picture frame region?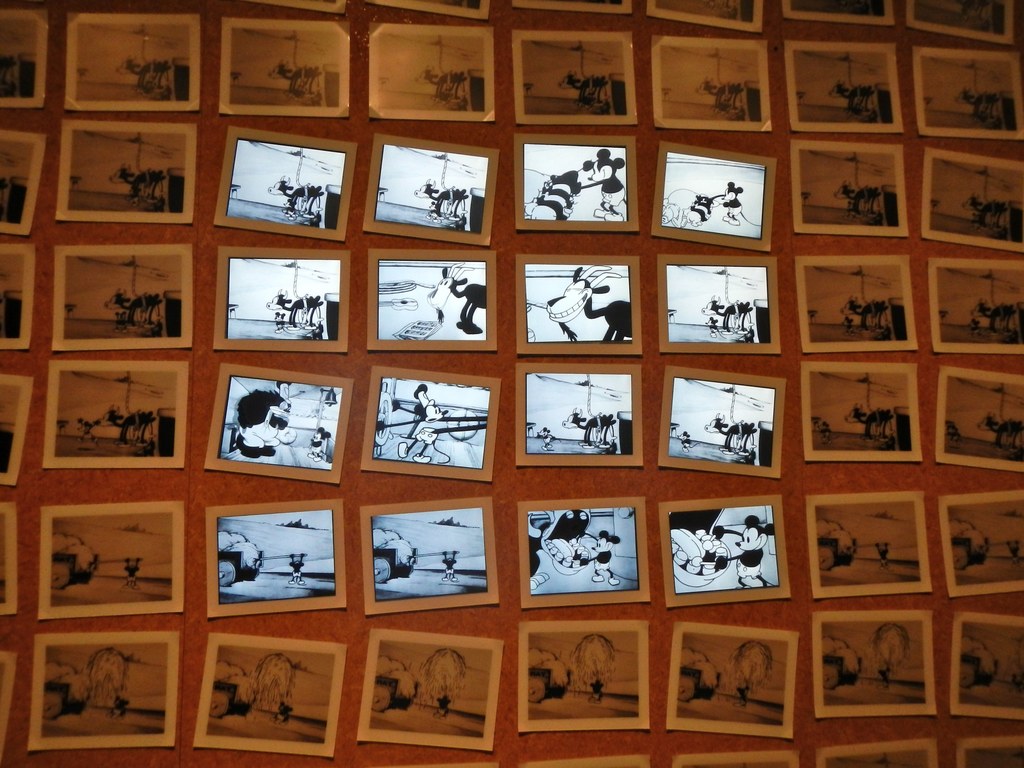
detection(361, 140, 496, 243)
